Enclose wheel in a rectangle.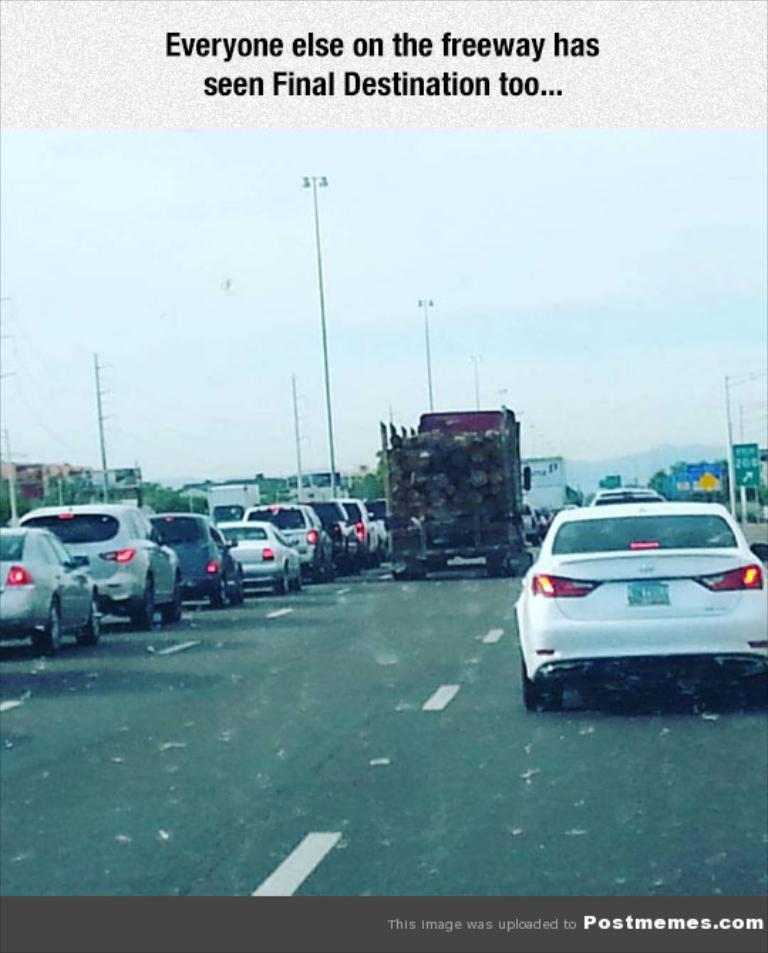
box(521, 650, 563, 713).
